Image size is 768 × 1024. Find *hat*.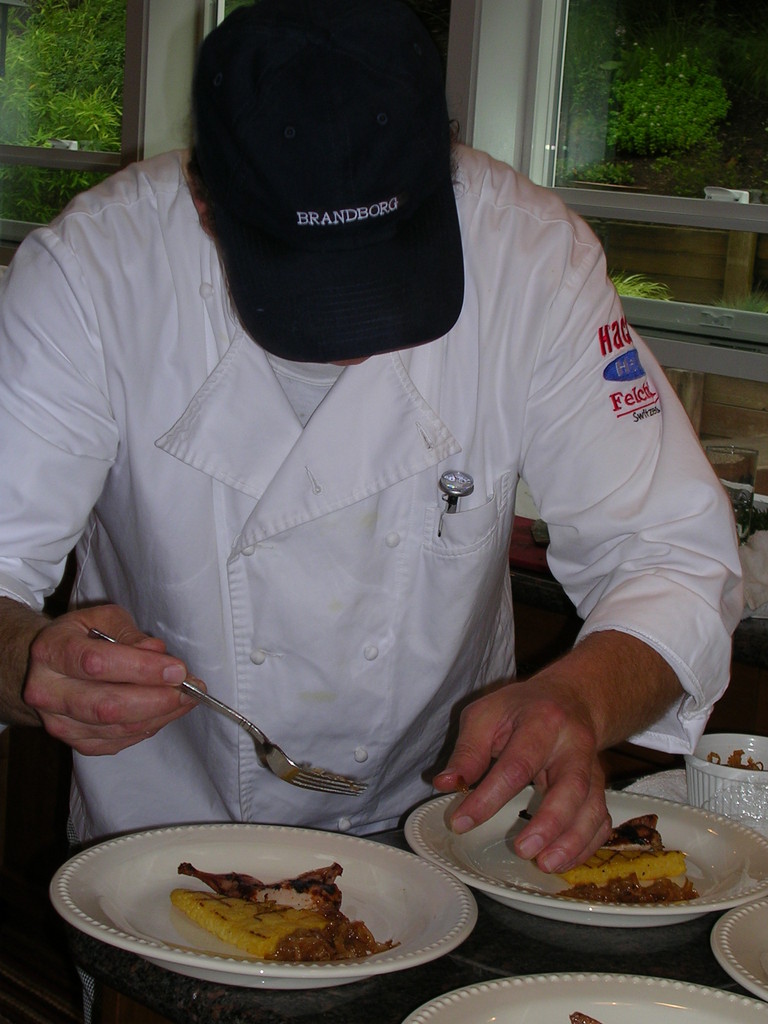
198, 0, 467, 368.
